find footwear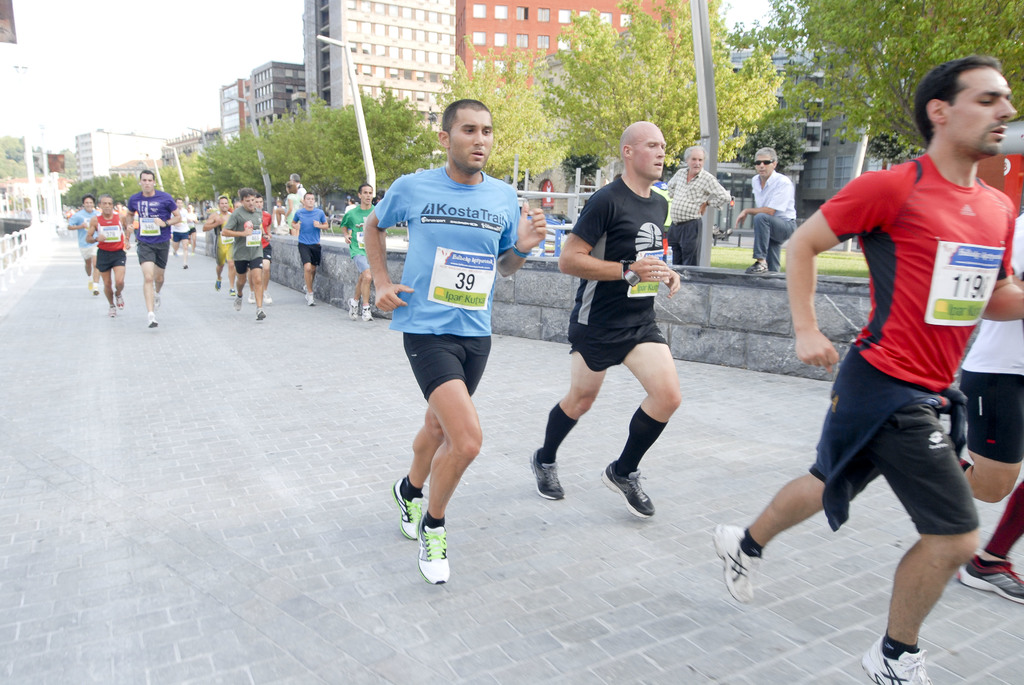
[708,520,755,606]
